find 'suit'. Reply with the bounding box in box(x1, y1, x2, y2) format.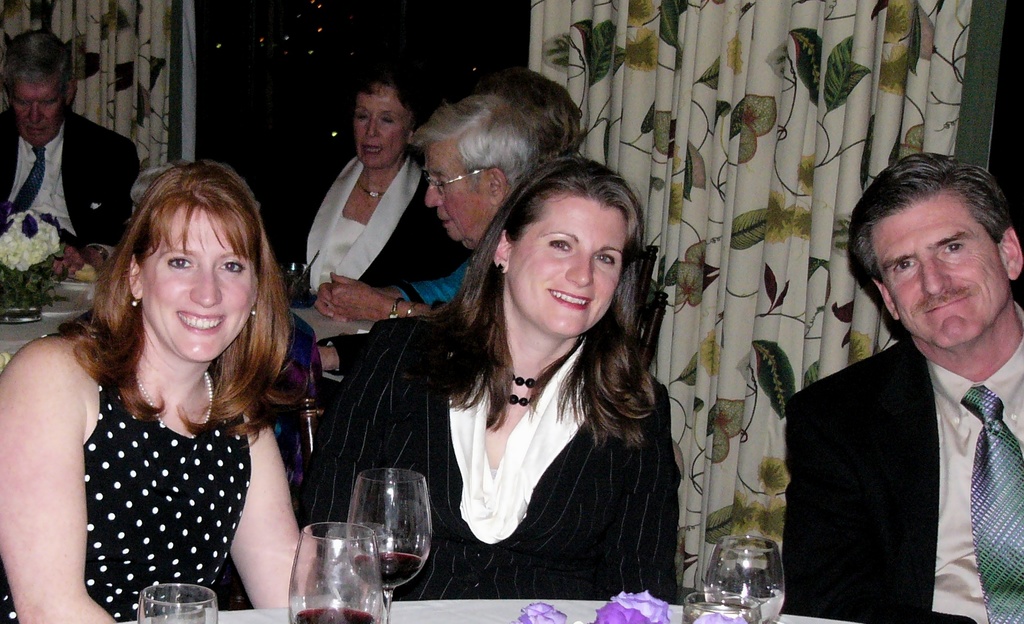
box(294, 311, 681, 604).
